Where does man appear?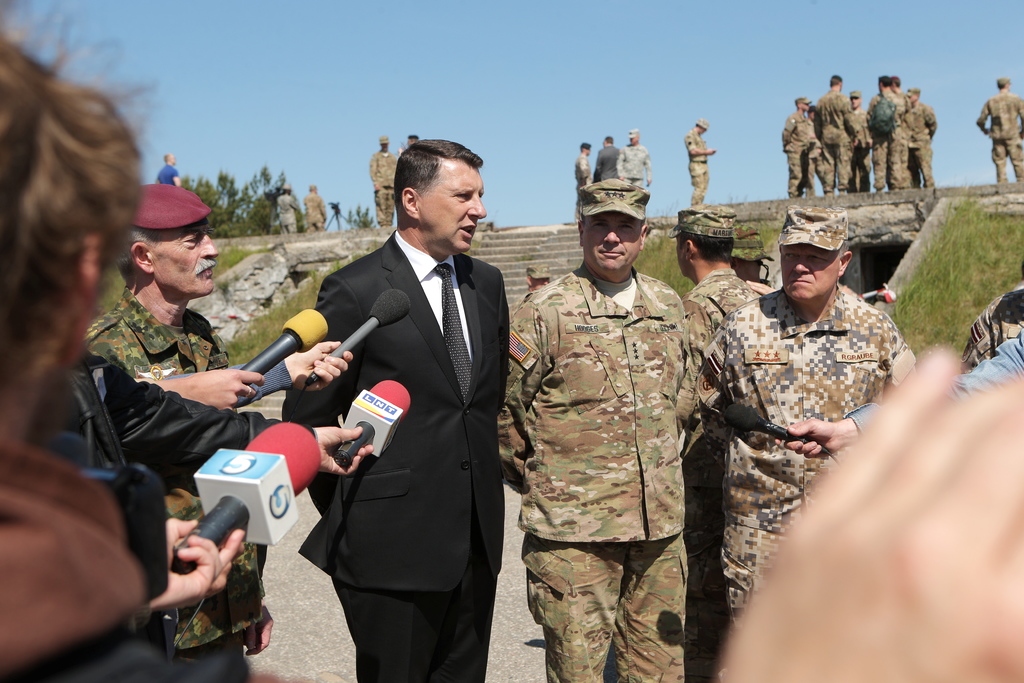
Appears at (x1=273, y1=186, x2=298, y2=231).
